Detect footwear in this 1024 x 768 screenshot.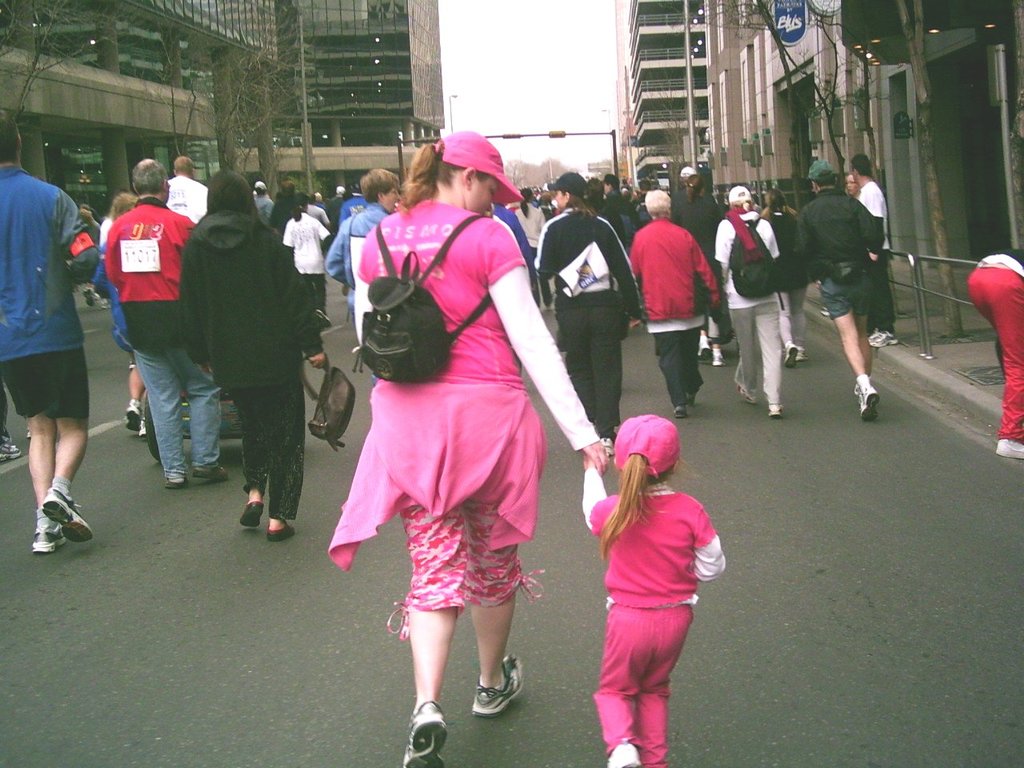
Detection: crop(41, 482, 91, 542).
